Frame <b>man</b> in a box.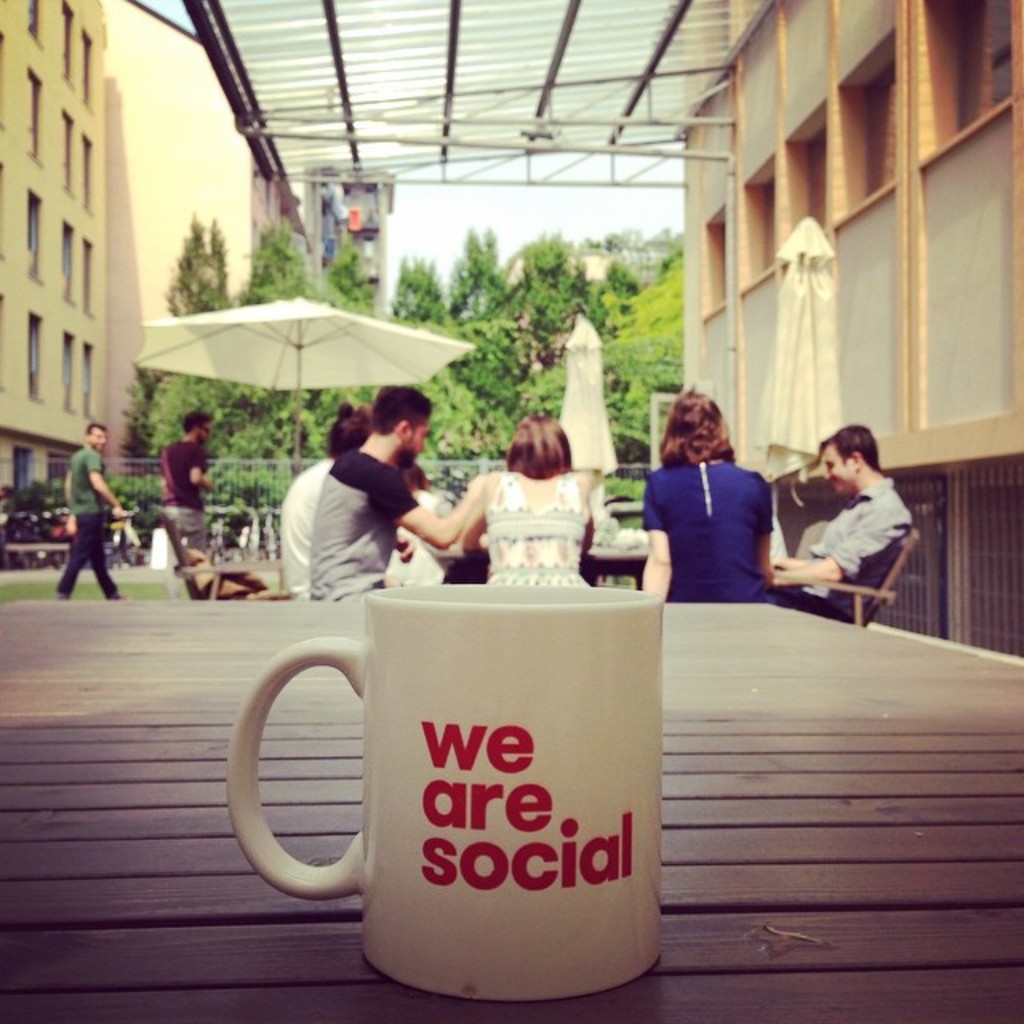
pyautogui.locateOnScreen(155, 411, 234, 603).
